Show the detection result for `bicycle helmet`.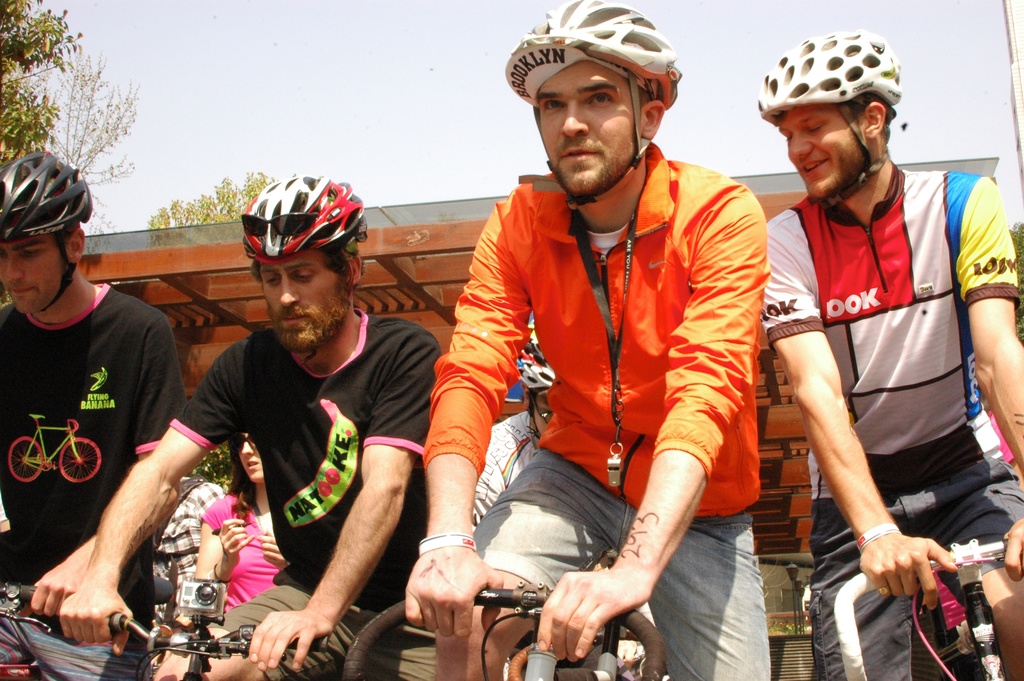
rect(505, 3, 675, 165).
